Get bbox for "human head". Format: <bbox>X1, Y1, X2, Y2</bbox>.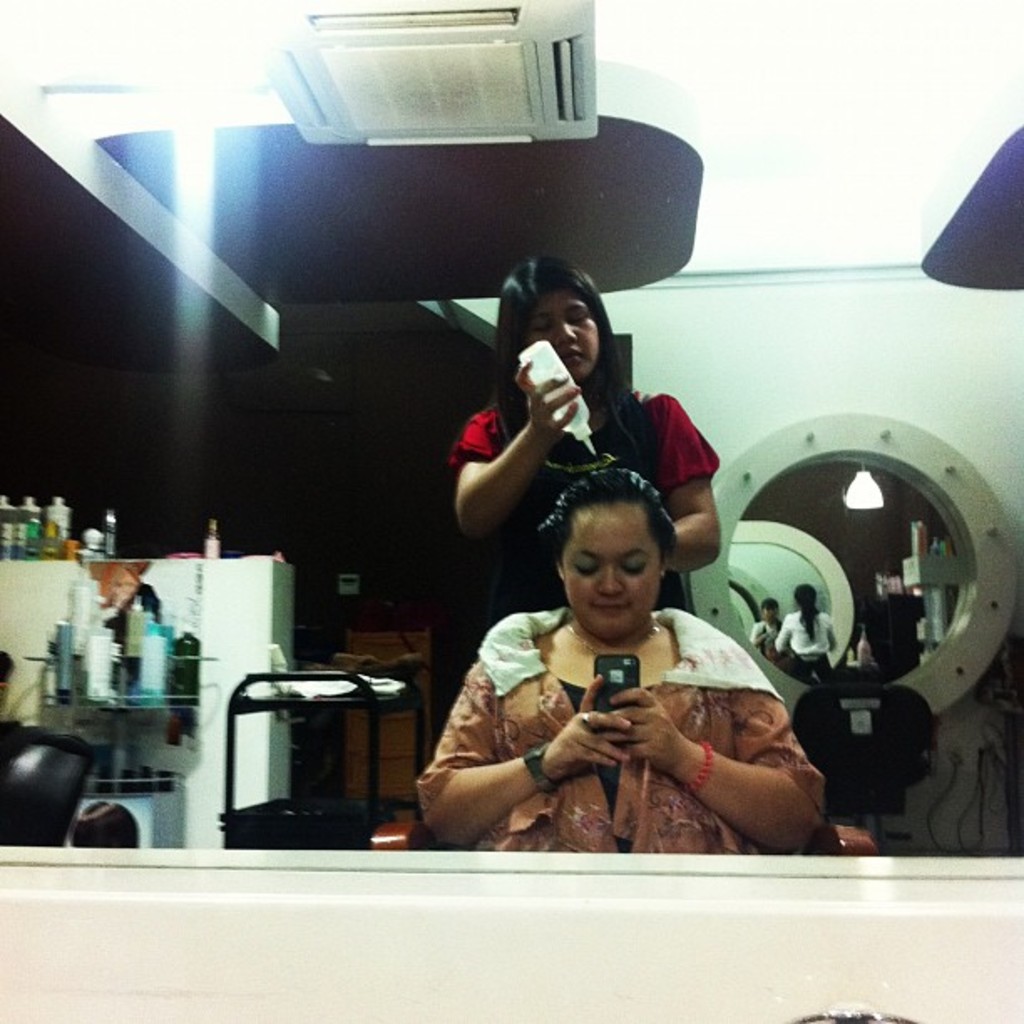
<bbox>499, 253, 617, 381</bbox>.
